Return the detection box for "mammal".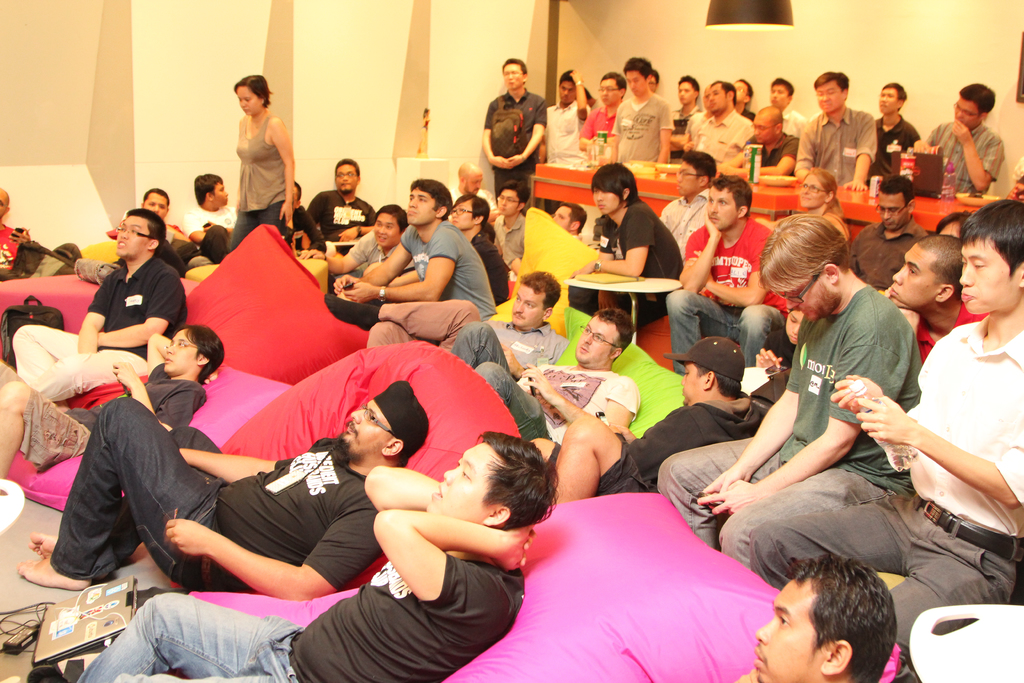
658 213 923 562.
